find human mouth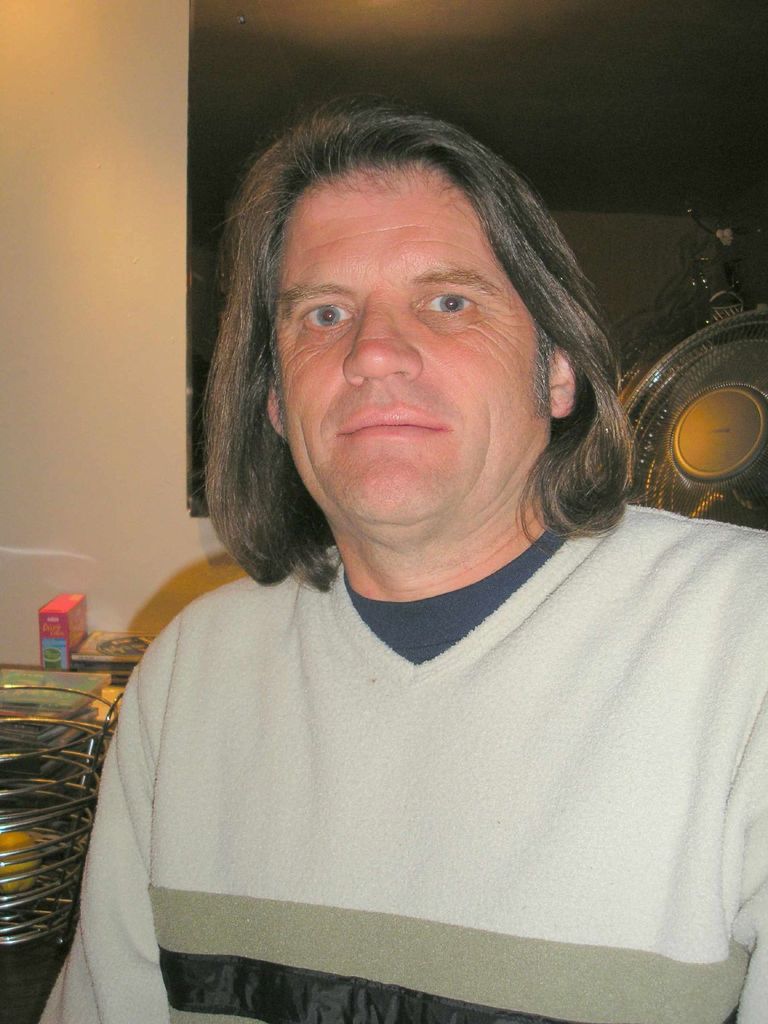
box=[340, 406, 447, 442]
